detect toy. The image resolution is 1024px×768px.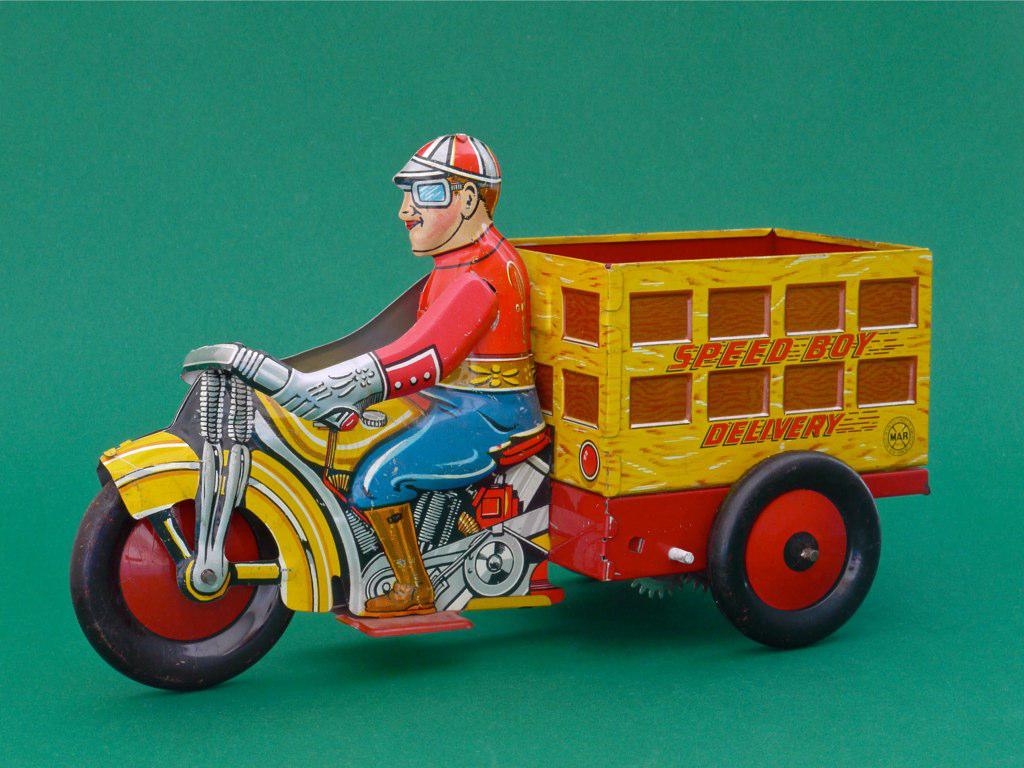
bbox(68, 124, 943, 663).
